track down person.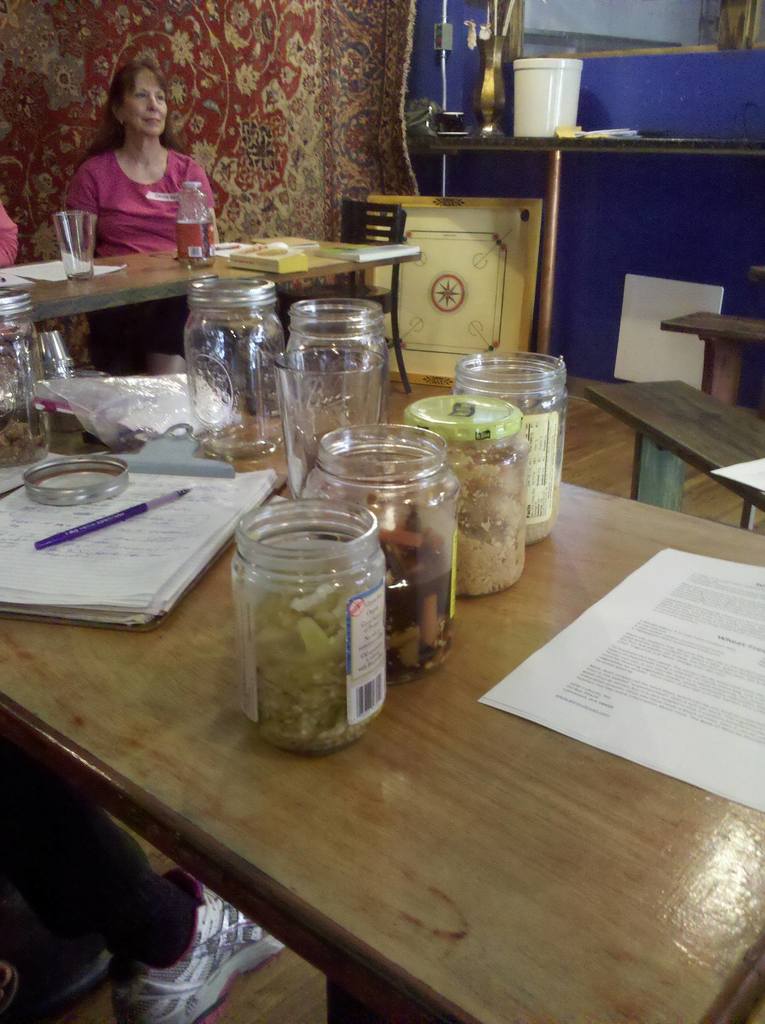
Tracked to [x1=60, y1=54, x2=216, y2=262].
